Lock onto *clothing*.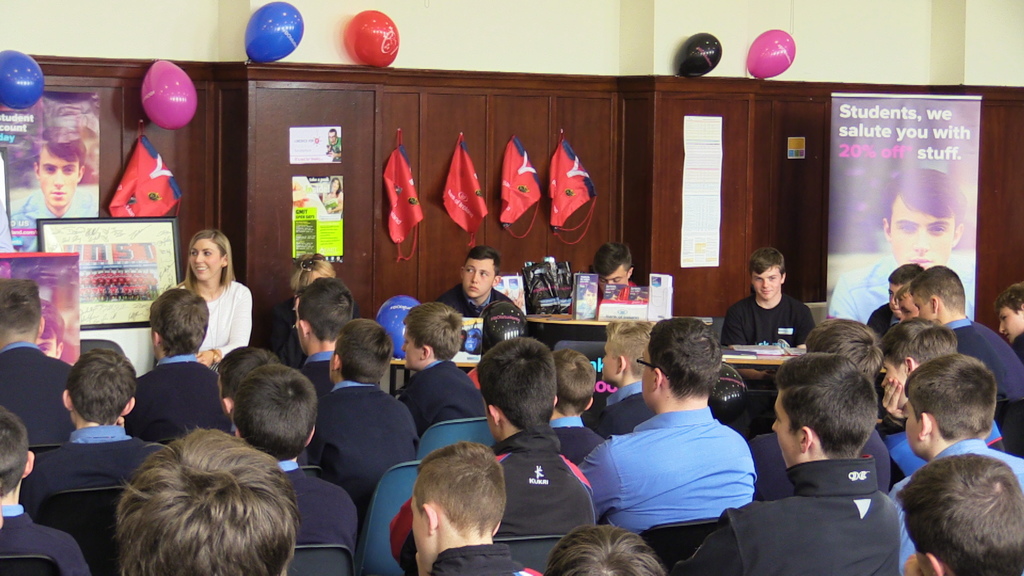
Locked: (493,422,604,533).
